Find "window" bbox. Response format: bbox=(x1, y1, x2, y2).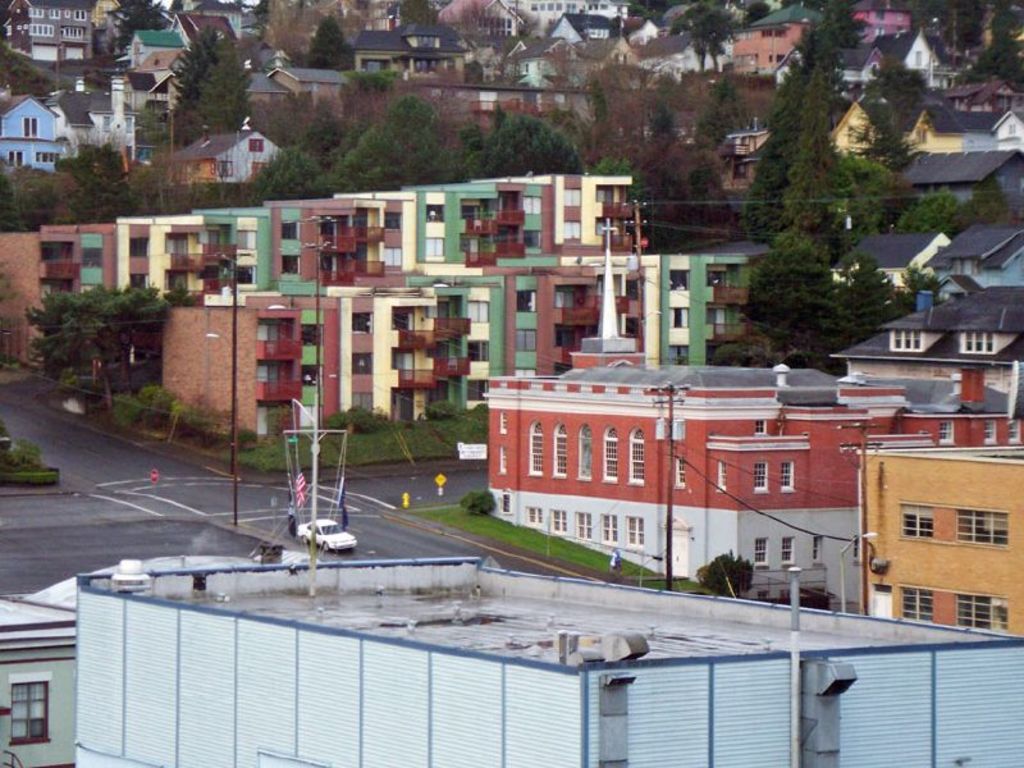
bbox=(550, 417, 572, 476).
